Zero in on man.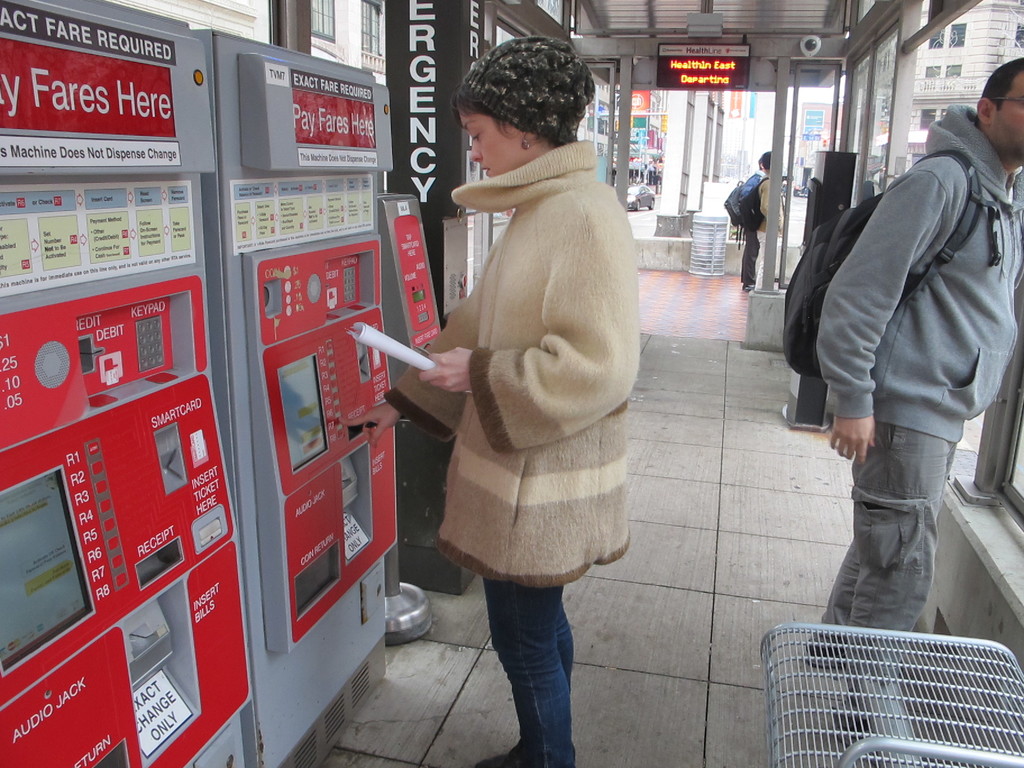
Zeroed in: locate(810, 52, 1023, 737).
